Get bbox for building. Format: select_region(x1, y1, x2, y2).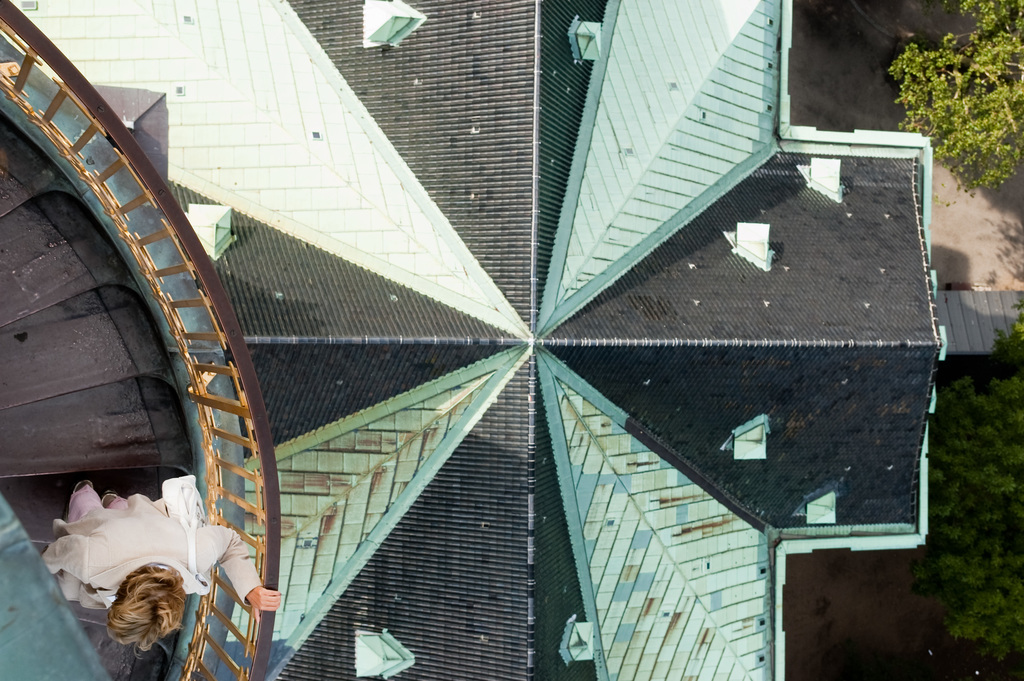
select_region(0, 0, 944, 680).
